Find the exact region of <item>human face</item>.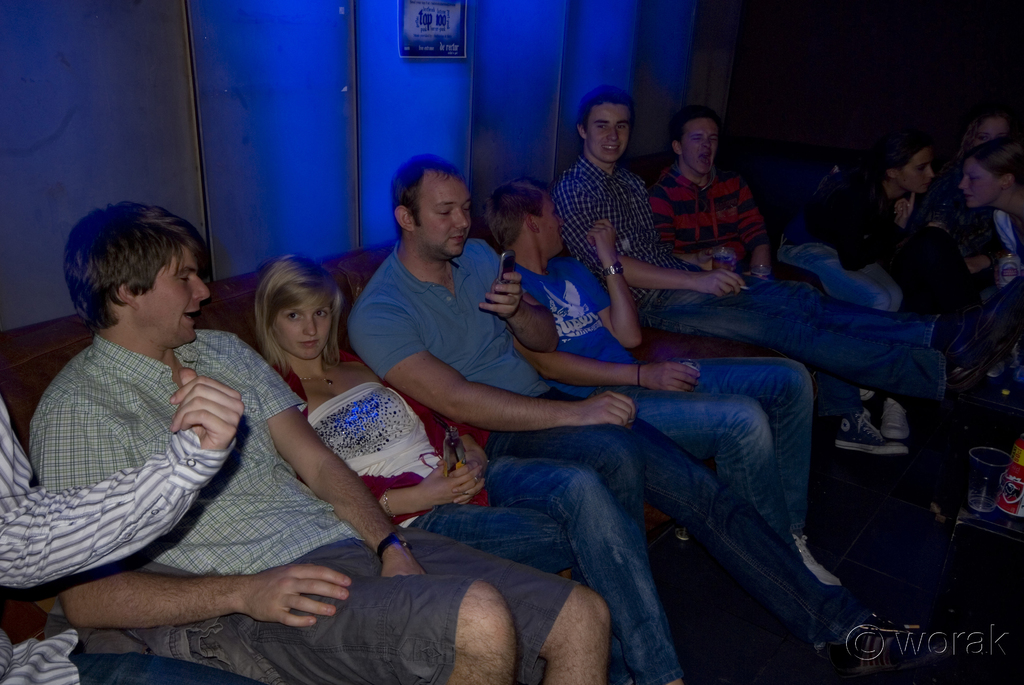
Exact region: BBox(684, 122, 714, 178).
